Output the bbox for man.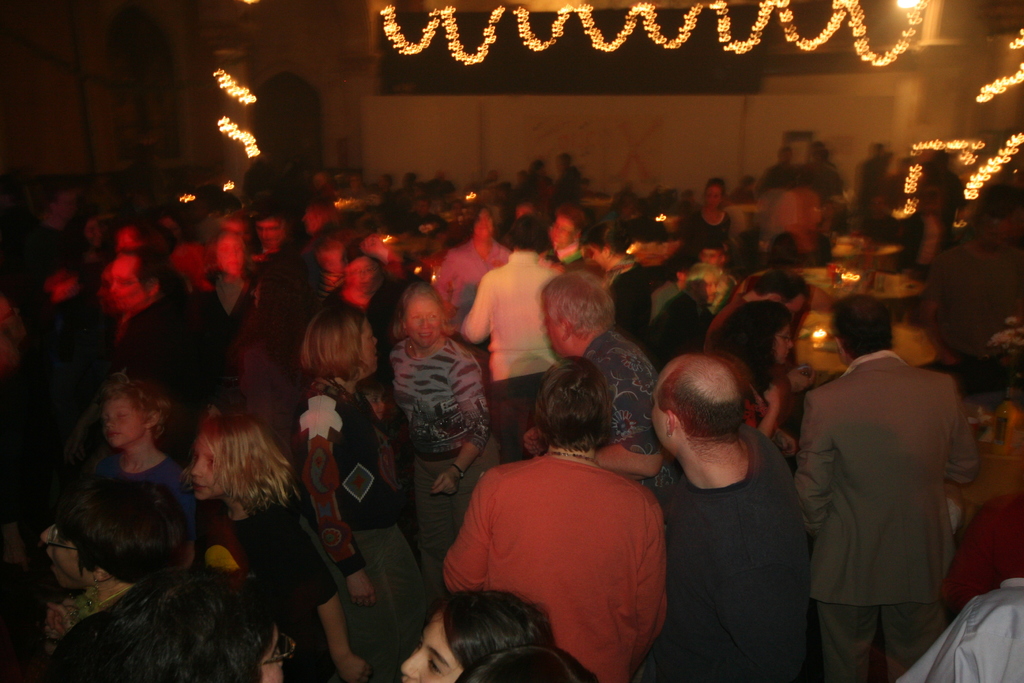
789:291:979:680.
